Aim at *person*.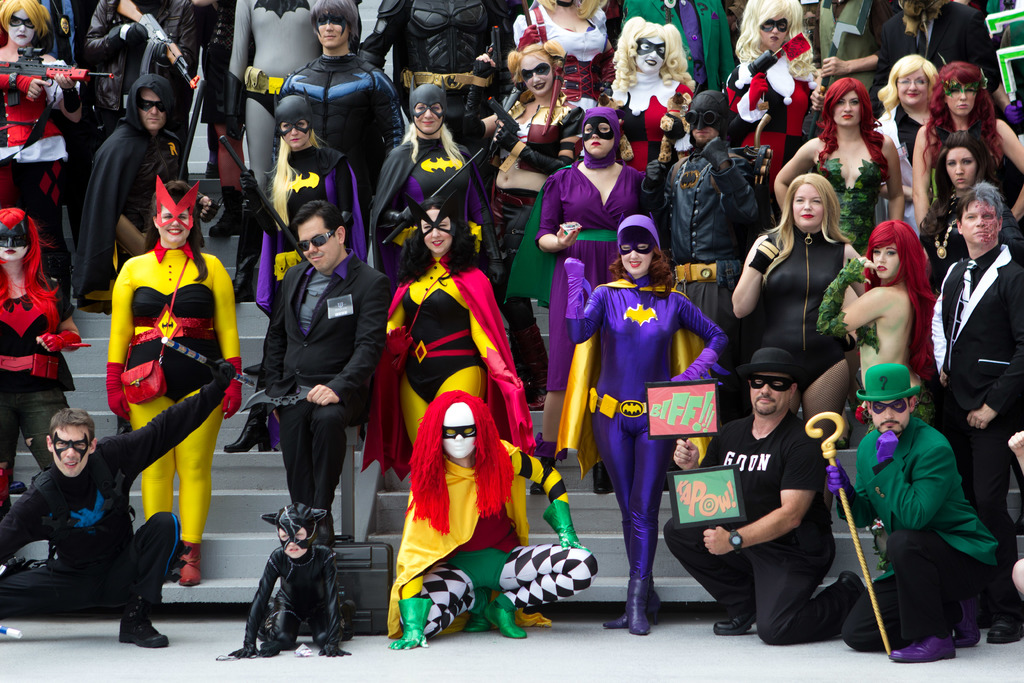
Aimed at select_region(227, 498, 344, 655).
